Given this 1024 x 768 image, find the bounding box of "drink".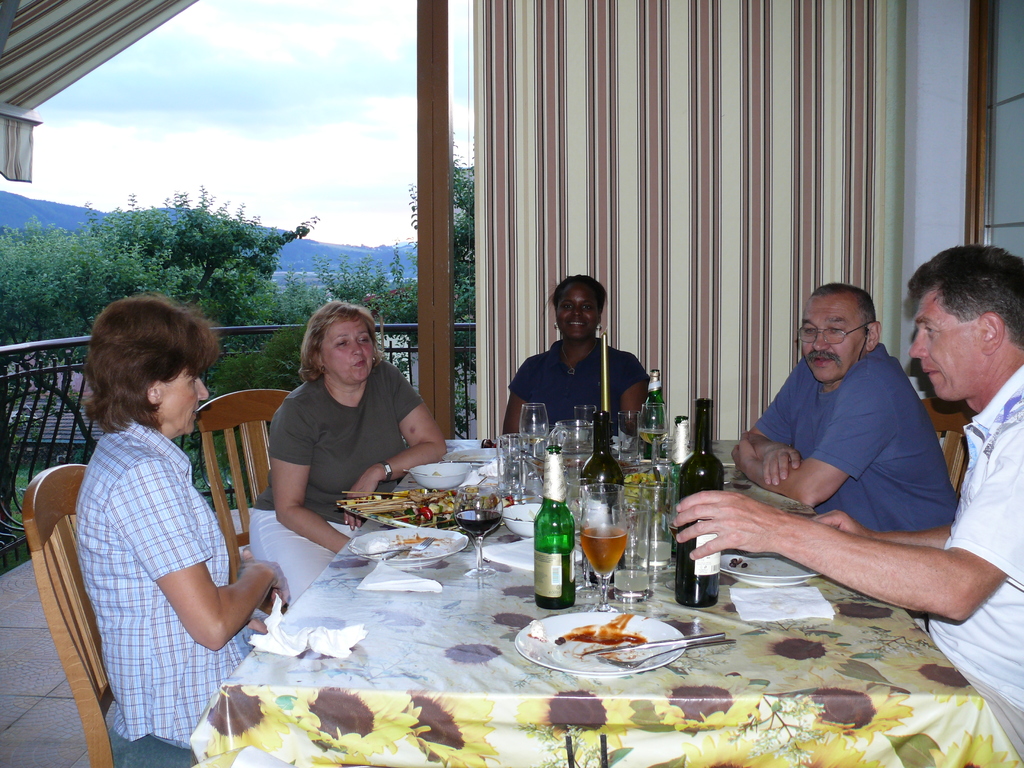
560 449 591 467.
